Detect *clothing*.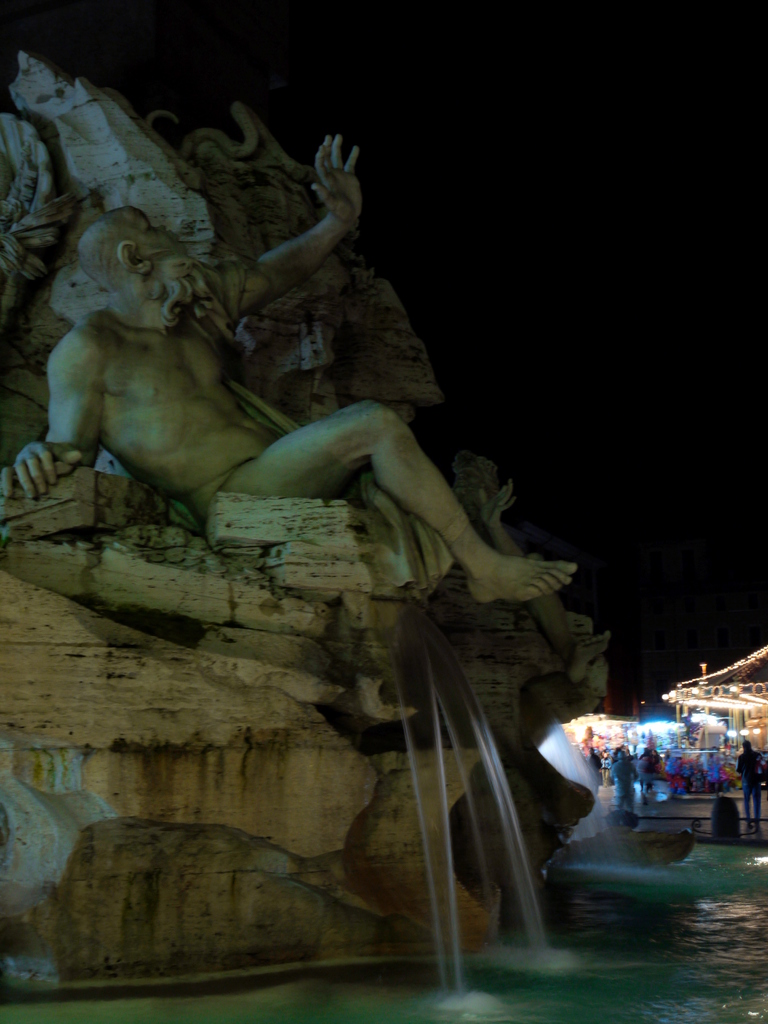
Detected at [left=610, top=756, right=641, bottom=812].
